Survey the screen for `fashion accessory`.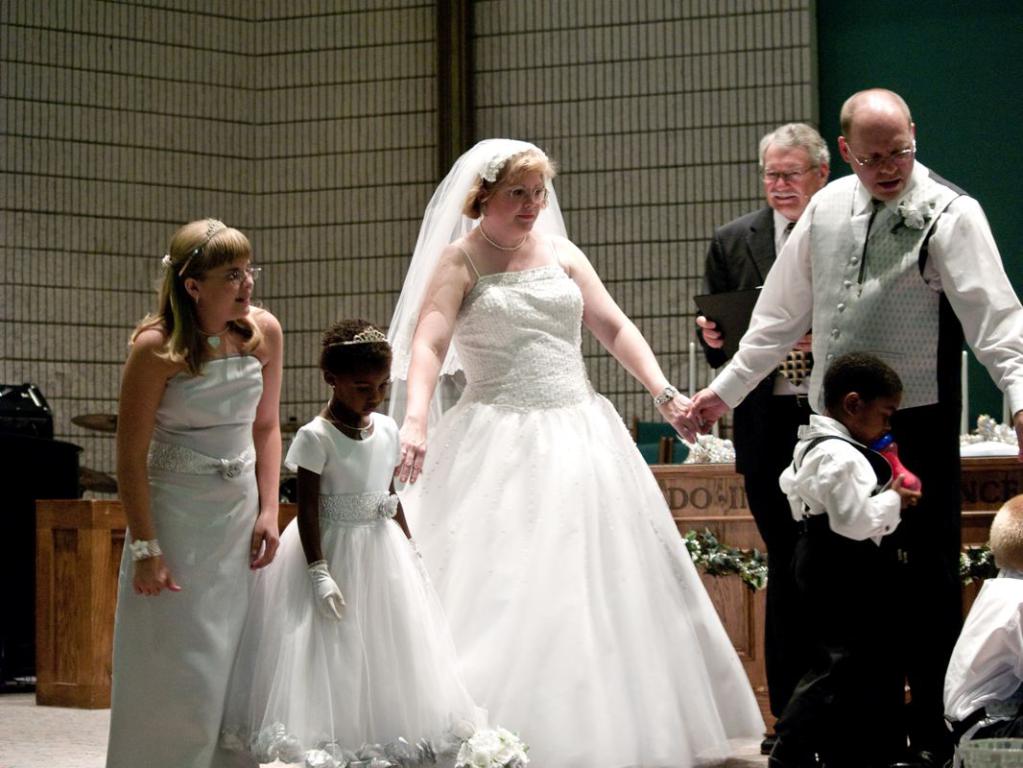
Survey found: [x1=657, y1=384, x2=681, y2=411].
